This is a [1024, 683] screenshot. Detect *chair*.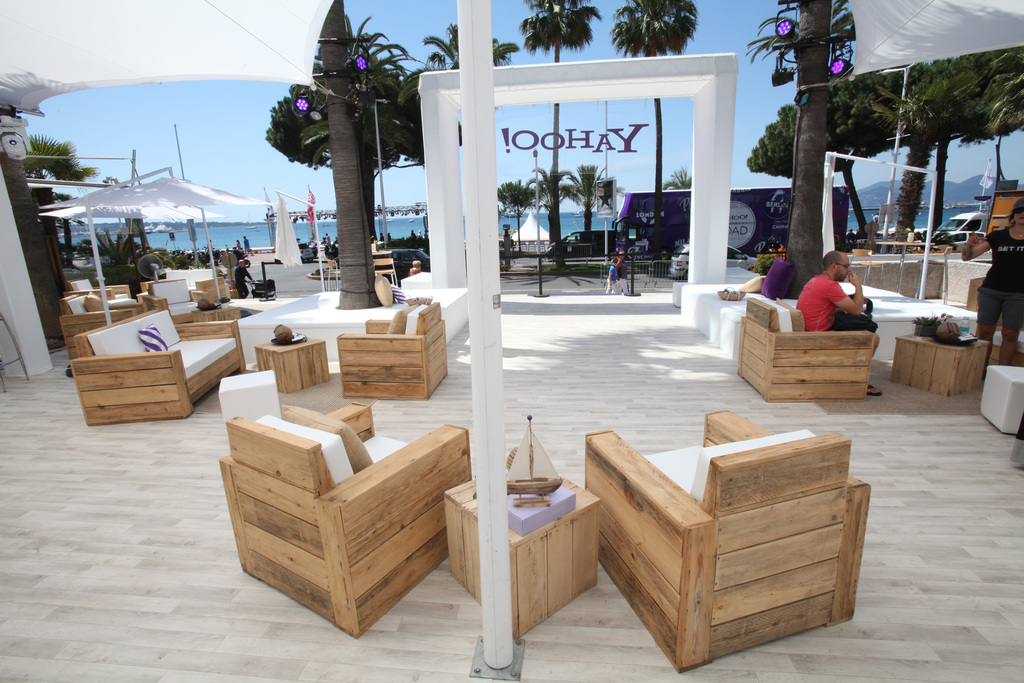
(left=580, top=404, right=875, bottom=668).
